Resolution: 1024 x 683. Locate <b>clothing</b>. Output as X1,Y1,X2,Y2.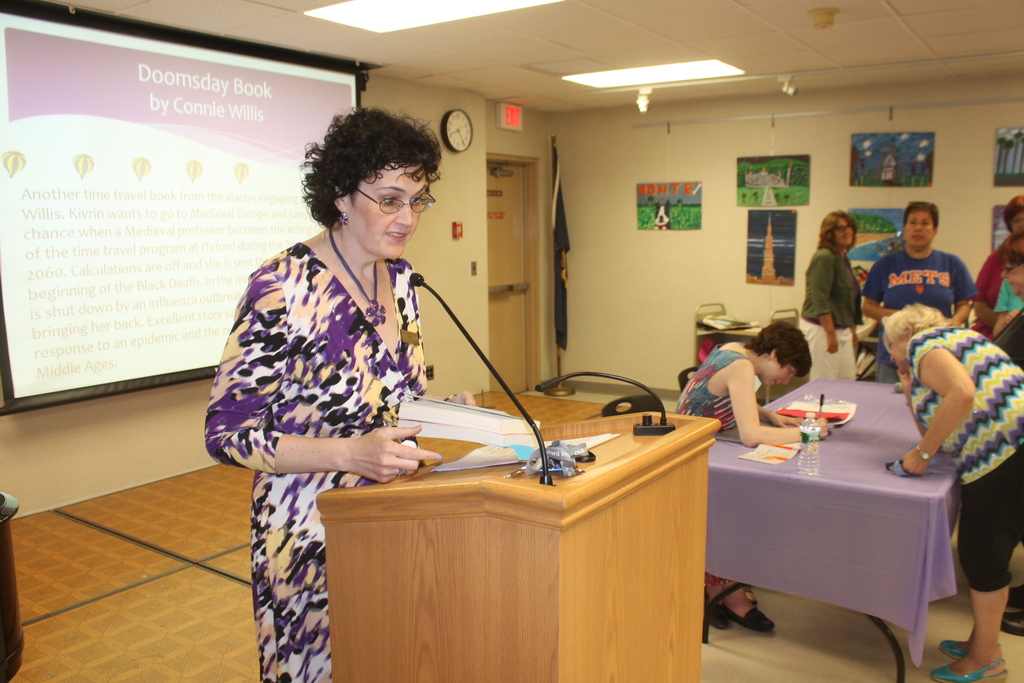
865,258,974,364.
